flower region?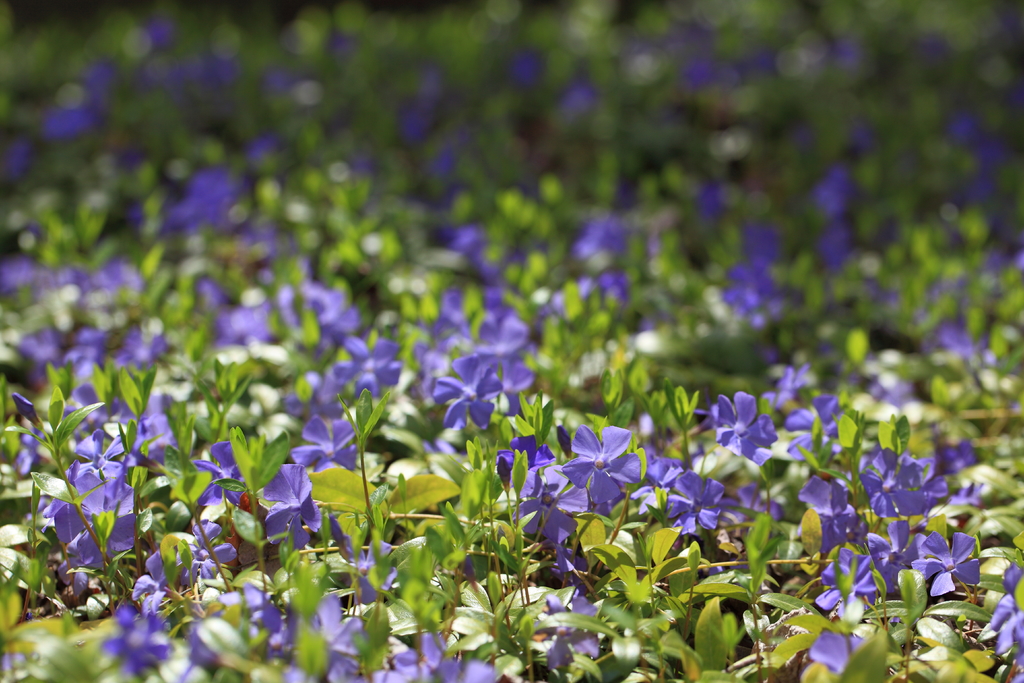
[x1=867, y1=519, x2=938, y2=580]
